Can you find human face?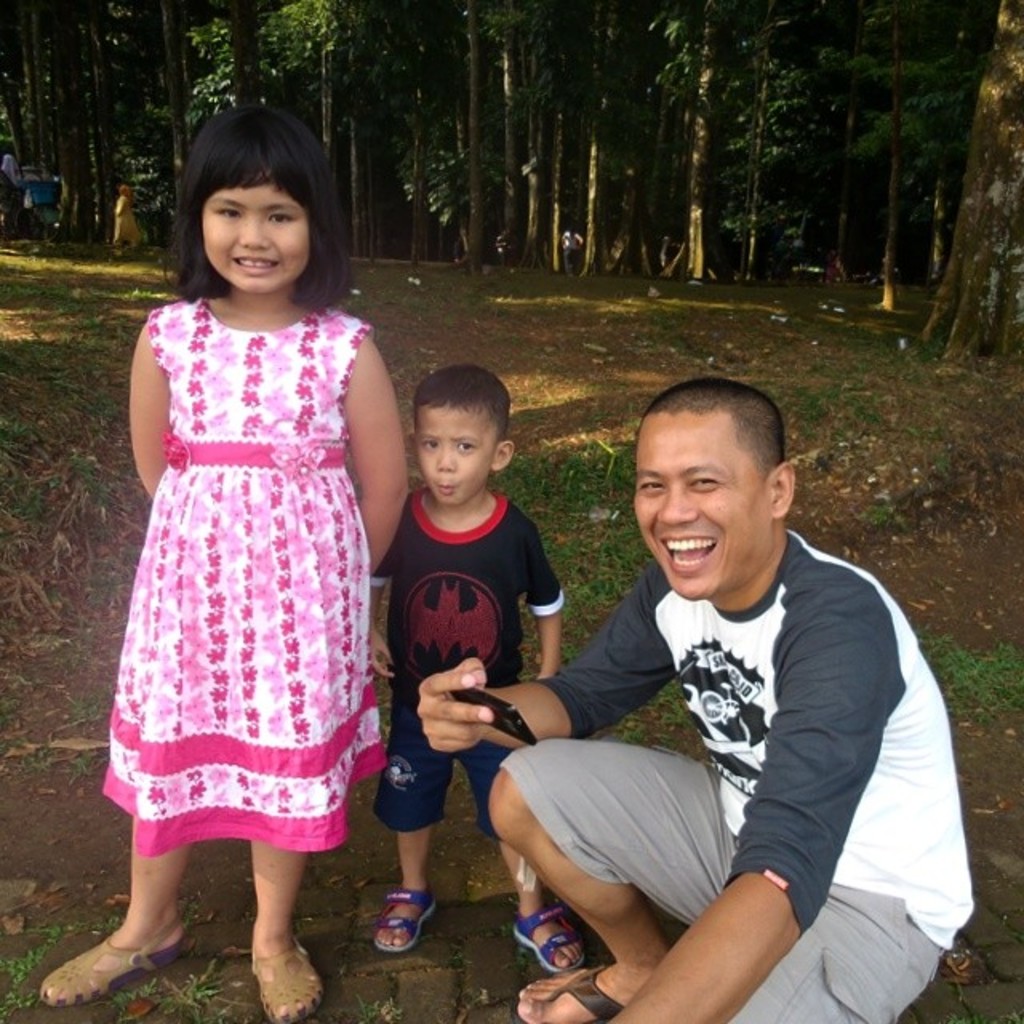
Yes, bounding box: pyautogui.locateOnScreen(416, 411, 494, 509).
